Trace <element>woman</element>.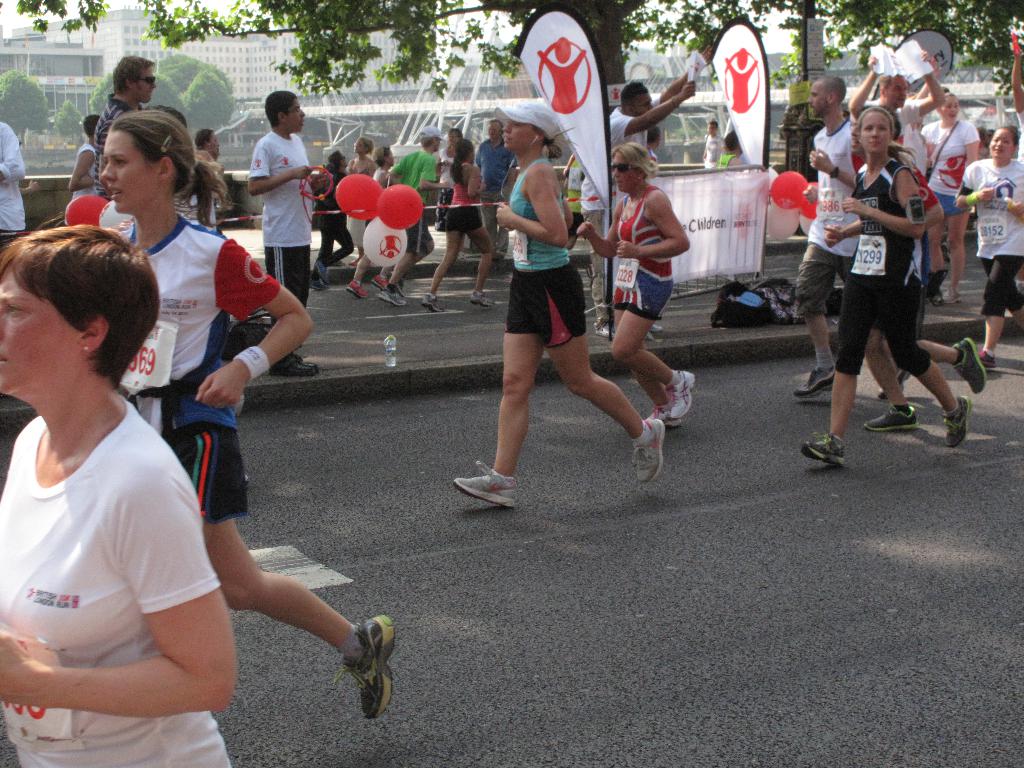
Traced to select_region(944, 129, 1023, 373).
